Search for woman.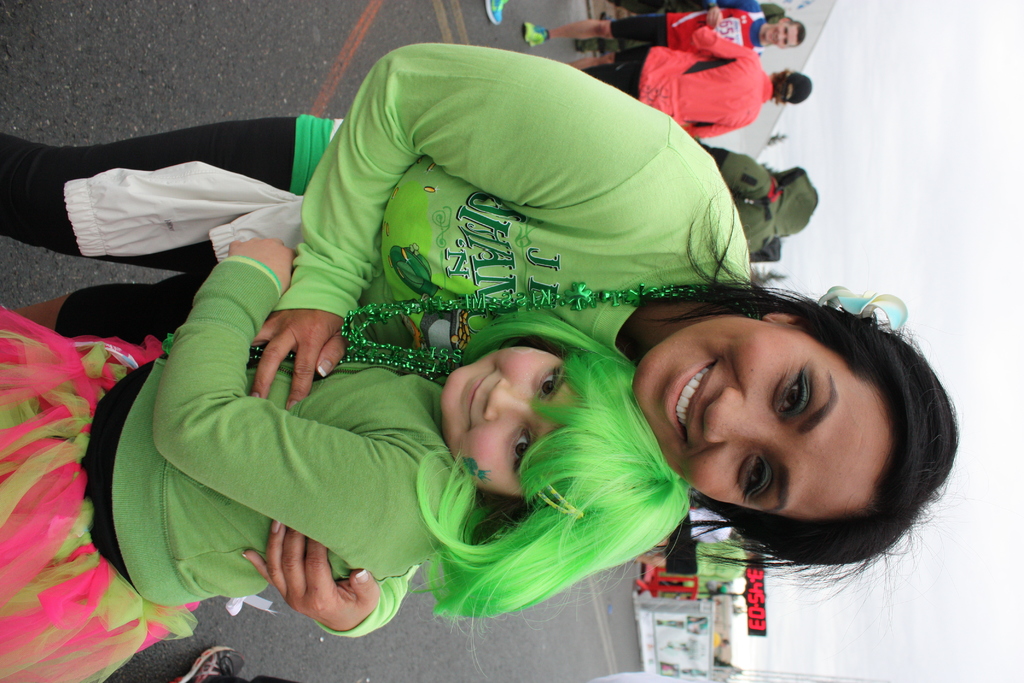
Found at l=121, t=163, r=884, b=614.
